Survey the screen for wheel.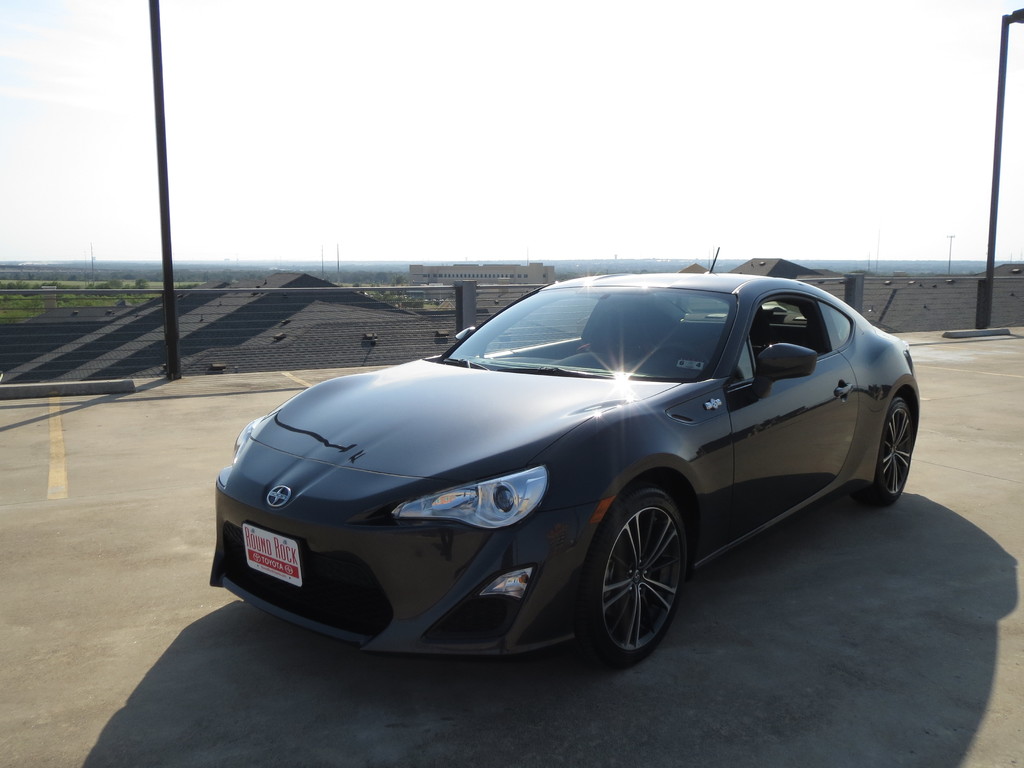
Survey found: region(584, 490, 685, 663).
